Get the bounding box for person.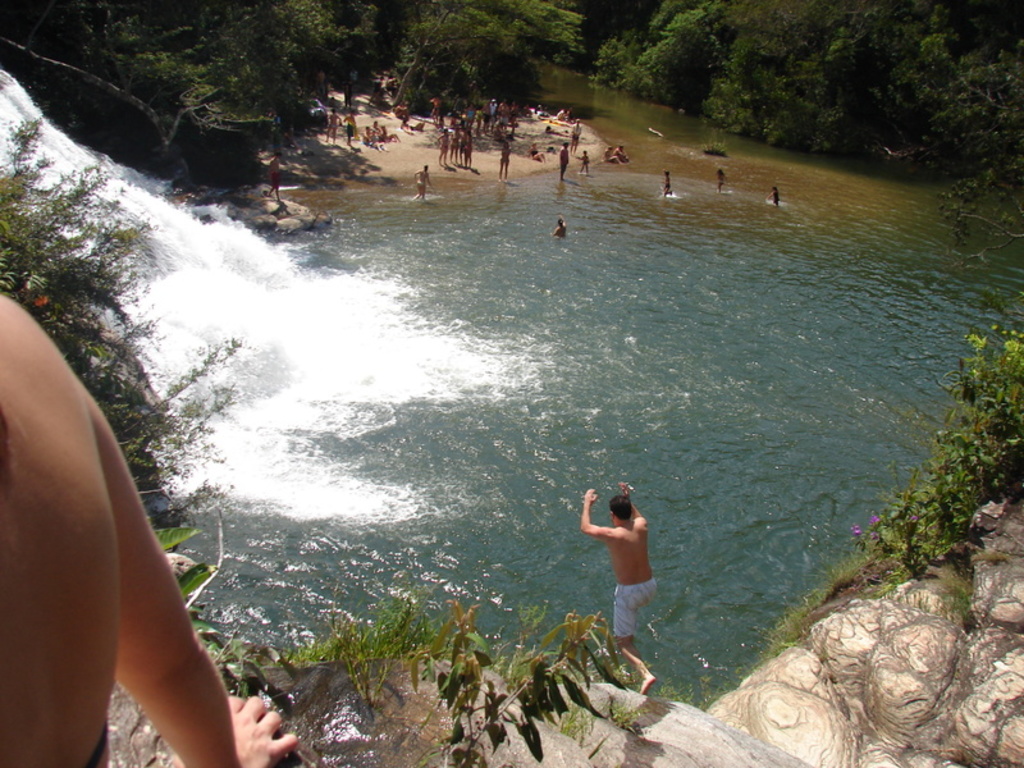
[498,141,515,183].
